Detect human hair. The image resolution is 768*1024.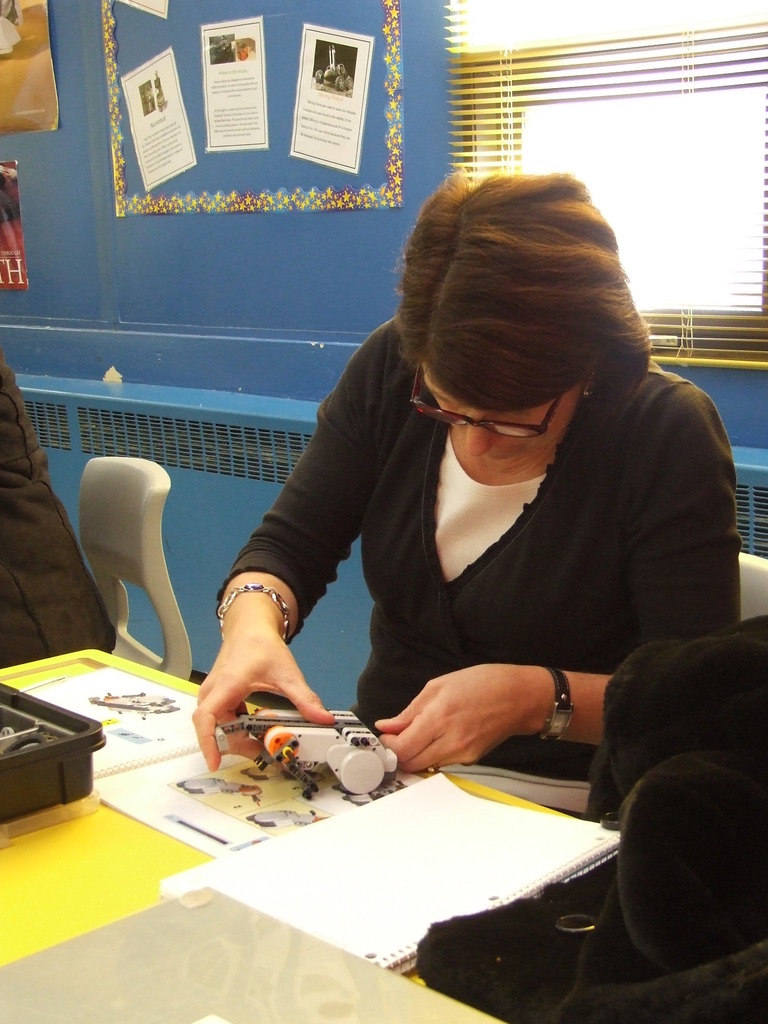
bbox=(388, 162, 655, 475).
